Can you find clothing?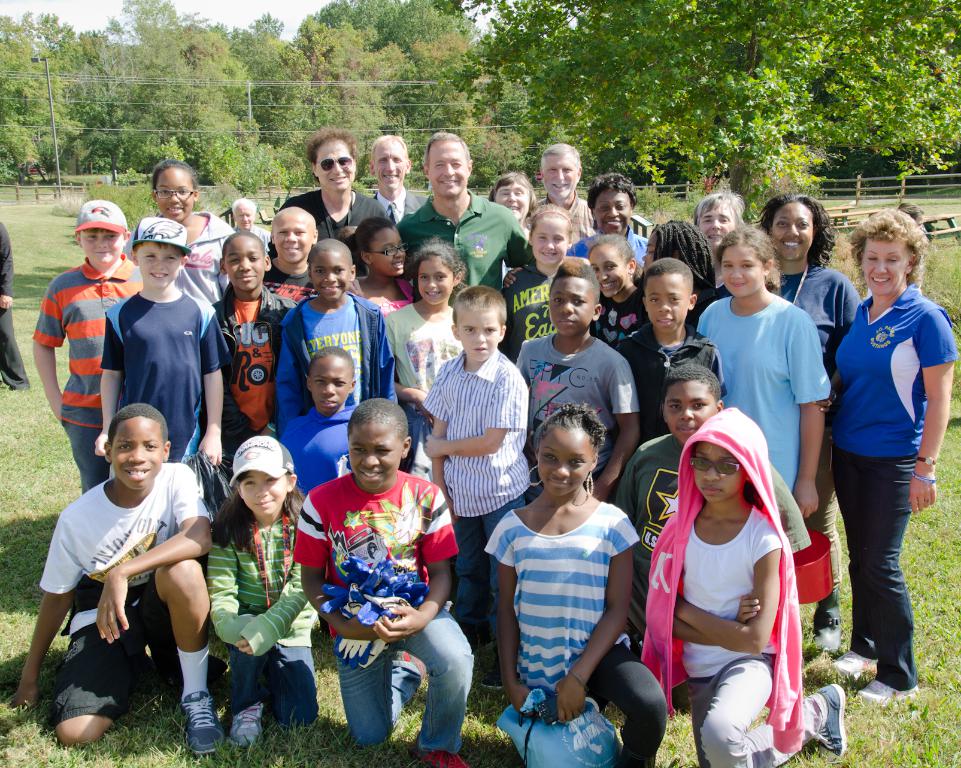
Yes, bounding box: x1=820, y1=235, x2=944, y2=688.
